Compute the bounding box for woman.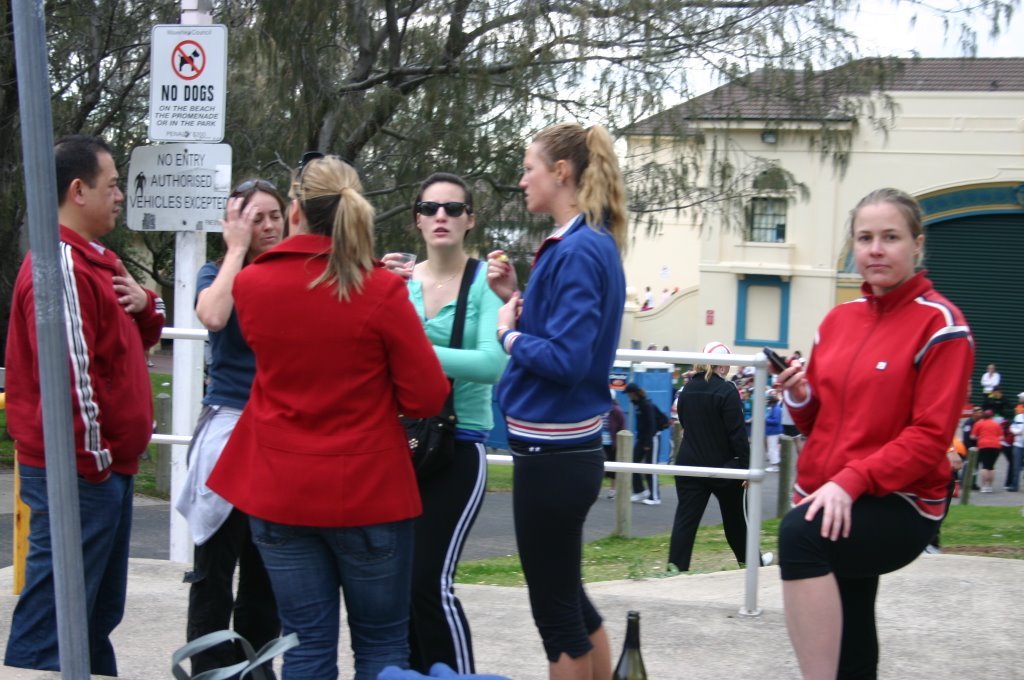
locate(486, 122, 632, 679).
